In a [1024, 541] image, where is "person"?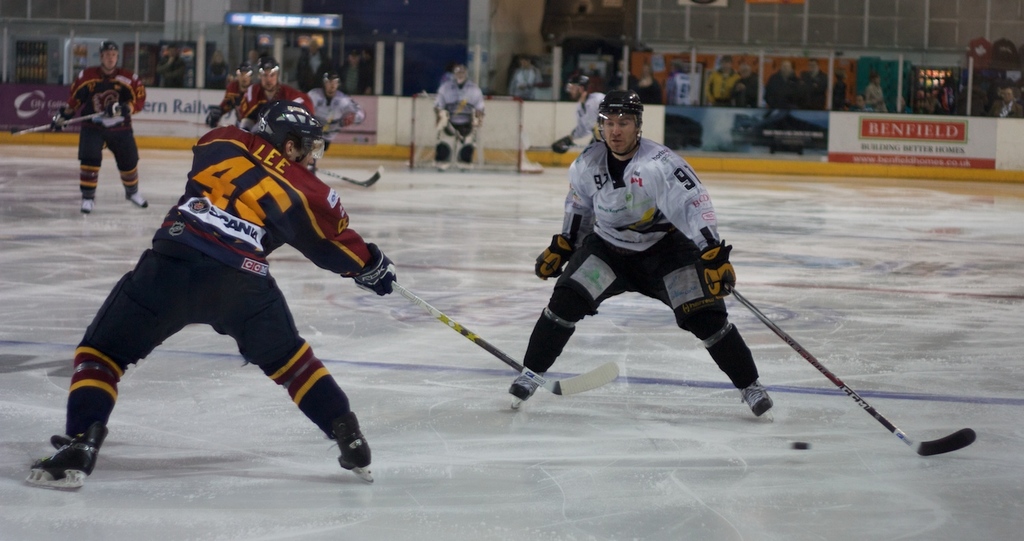
l=490, t=94, r=777, b=417.
